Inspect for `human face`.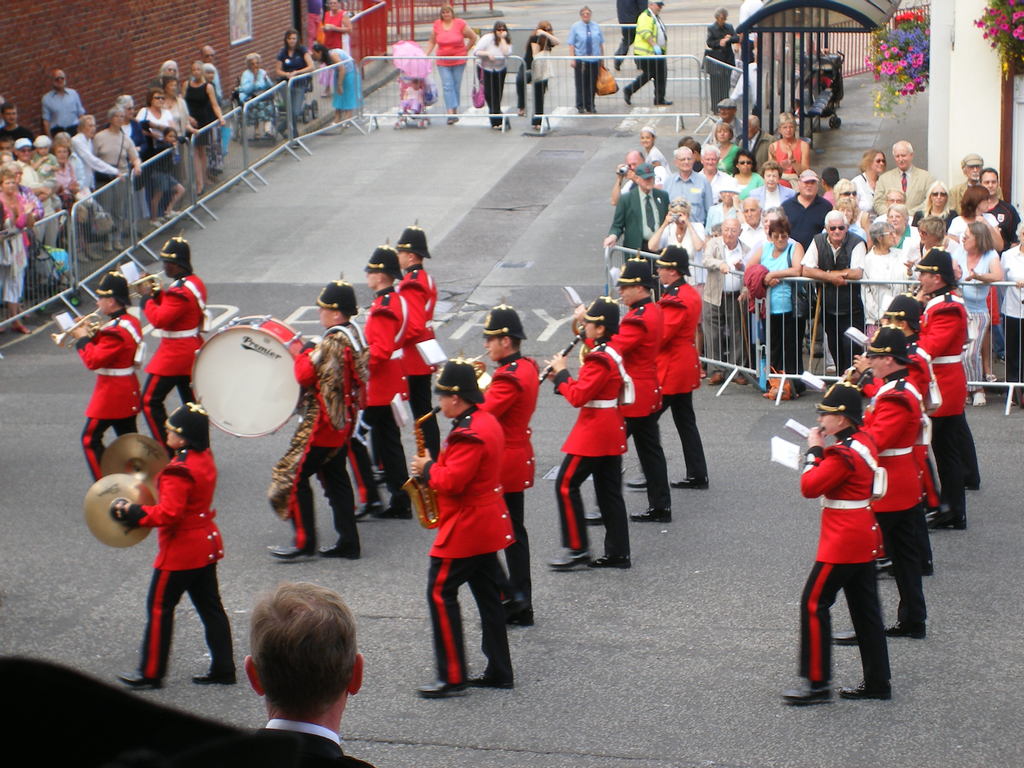
Inspection: 205/66/216/82.
